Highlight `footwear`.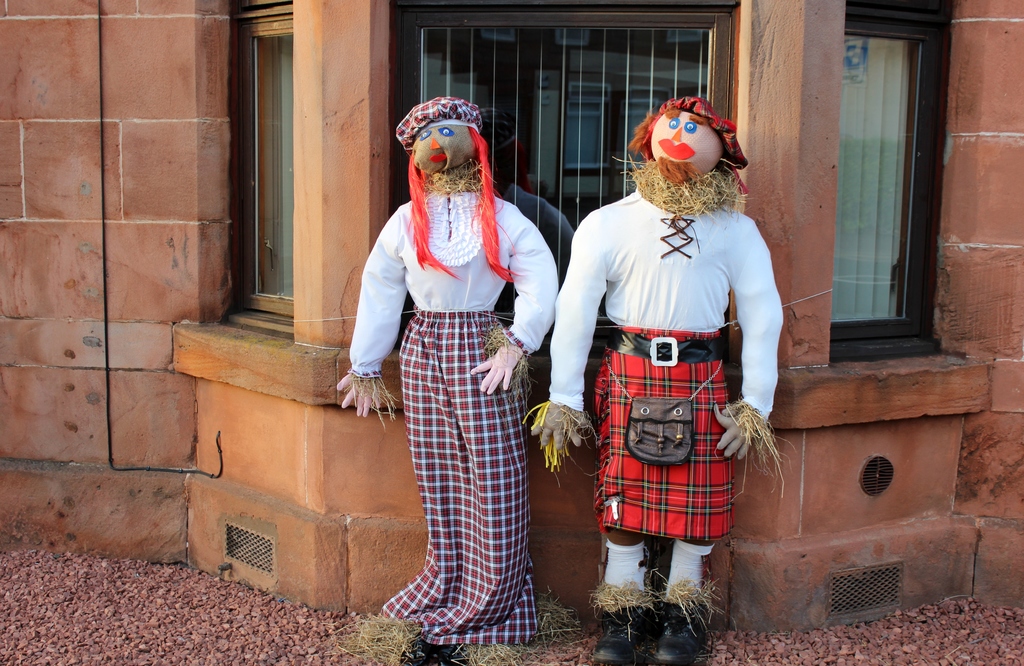
Highlighted region: (440,642,468,665).
